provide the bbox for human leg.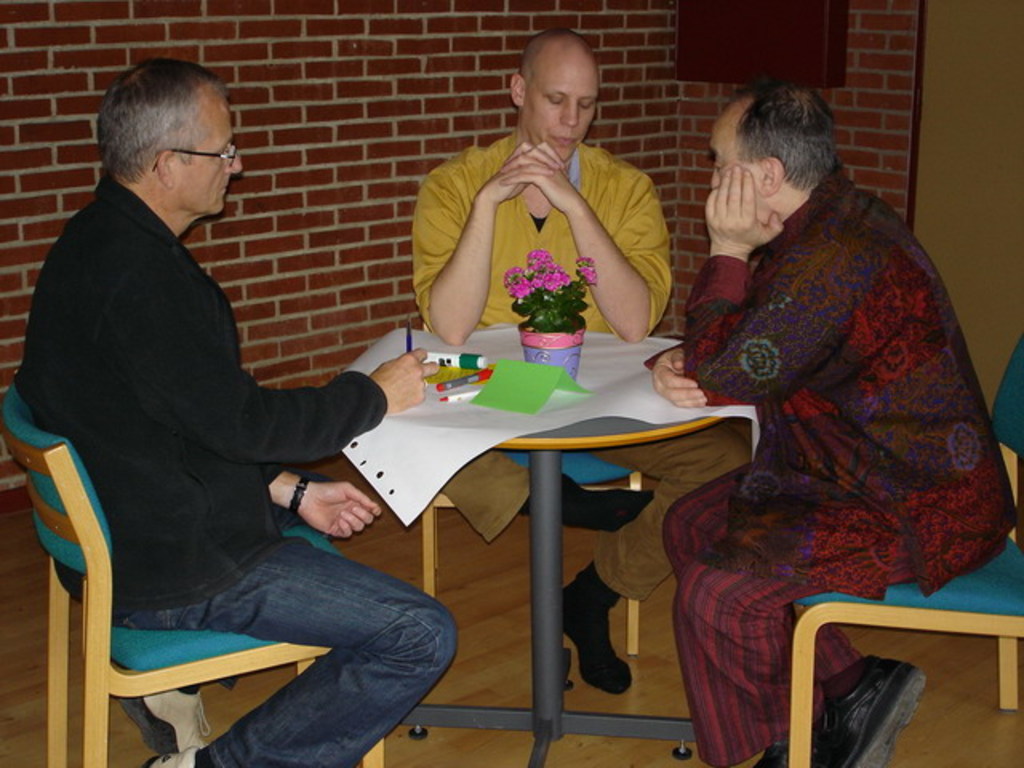
[x1=565, y1=422, x2=754, y2=698].
